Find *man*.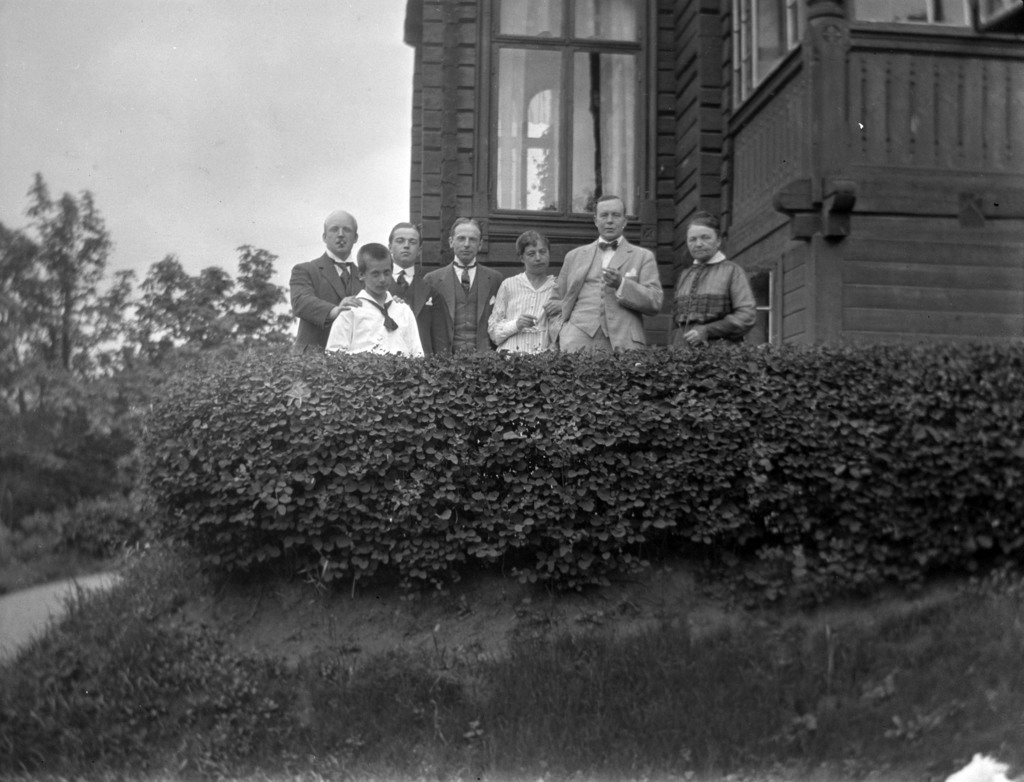
locate(422, 219, 504, 349).
